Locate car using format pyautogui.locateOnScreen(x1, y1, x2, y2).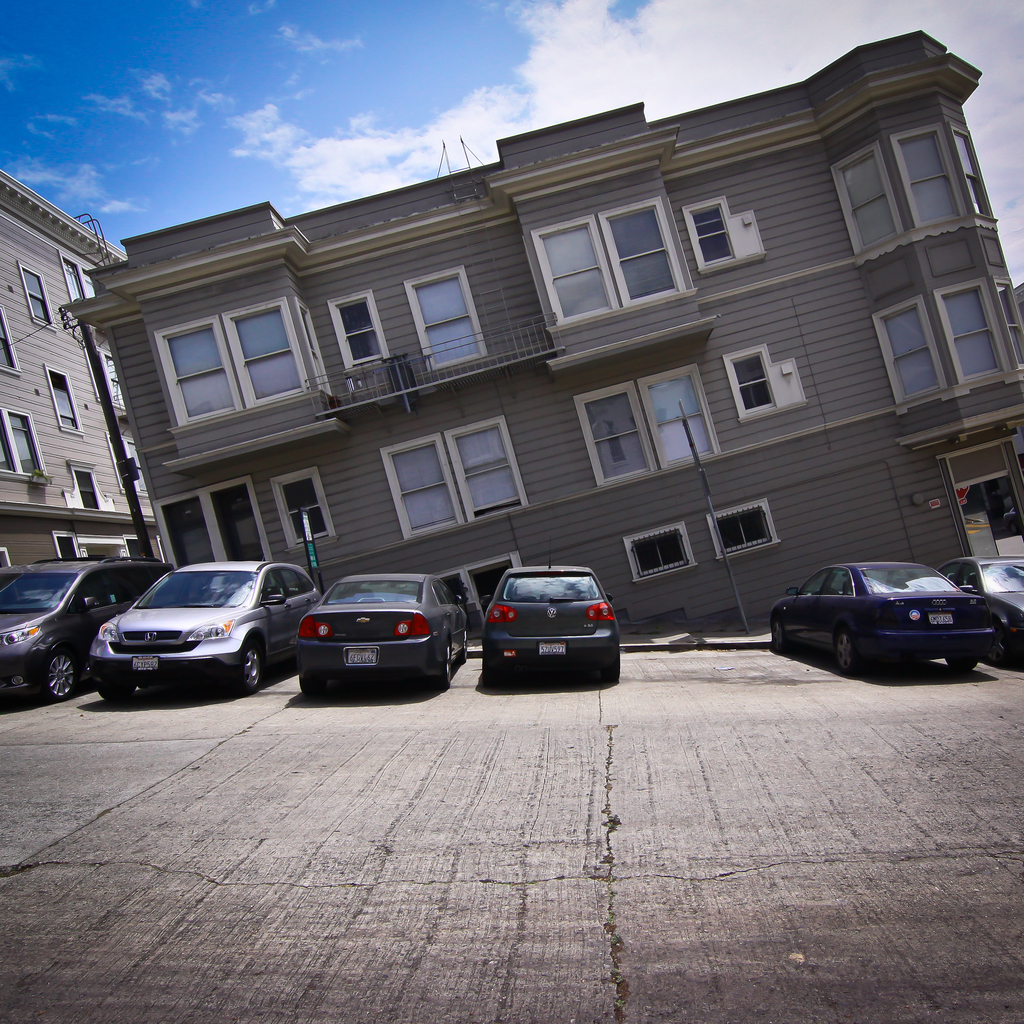
pyautogui.locateOnScreen(287, 567, 473, 688).
